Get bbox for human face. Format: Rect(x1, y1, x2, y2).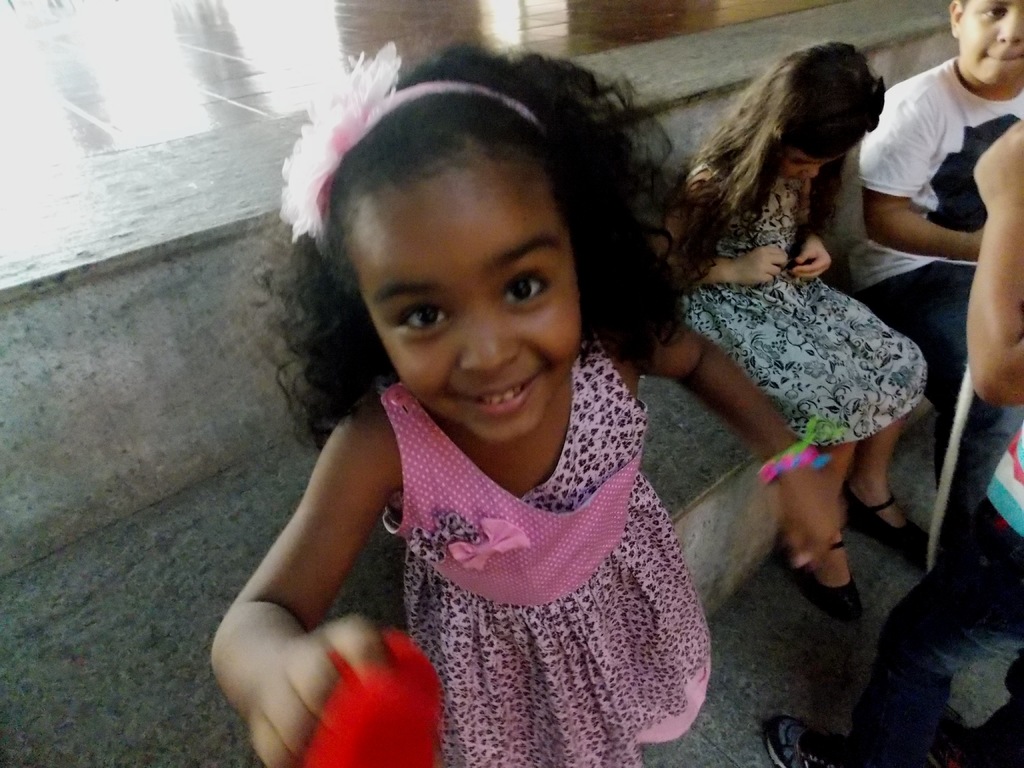
Rect(784, 152, 841, 180).
